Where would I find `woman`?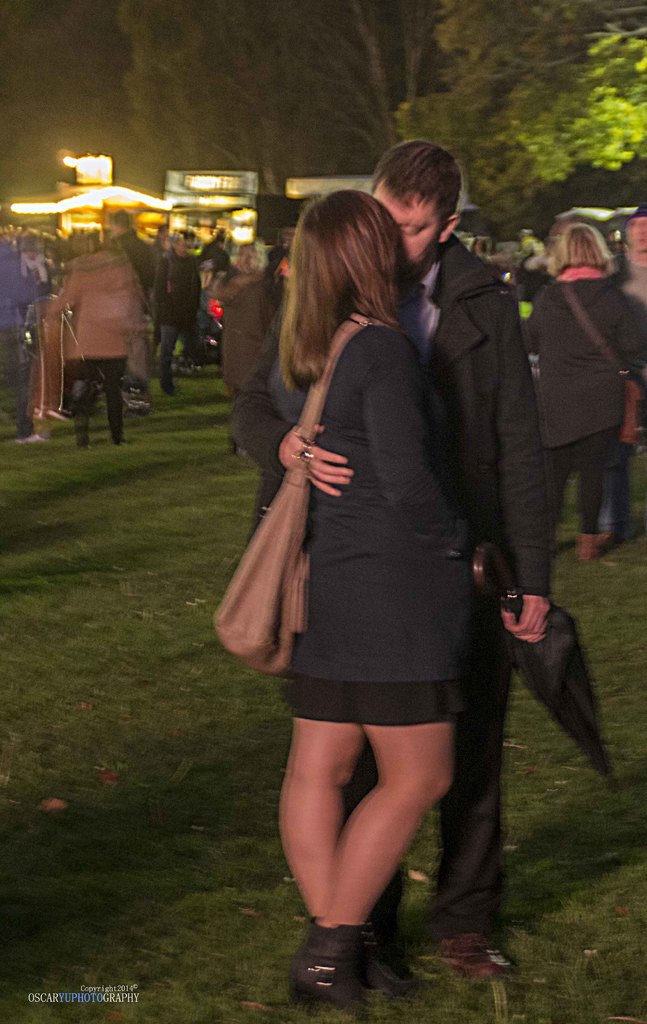
At (left=232, top=178, right=500, bottom=811).
